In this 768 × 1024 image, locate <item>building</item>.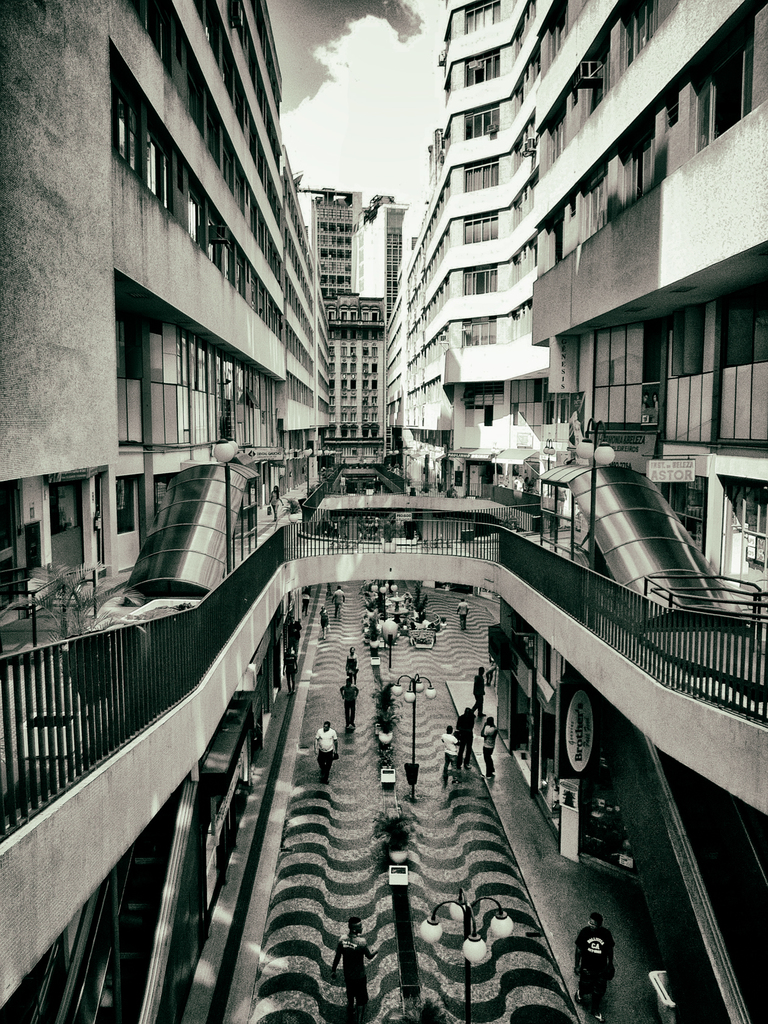
Bounding box: bbox(0, 0, 767, 1023).
